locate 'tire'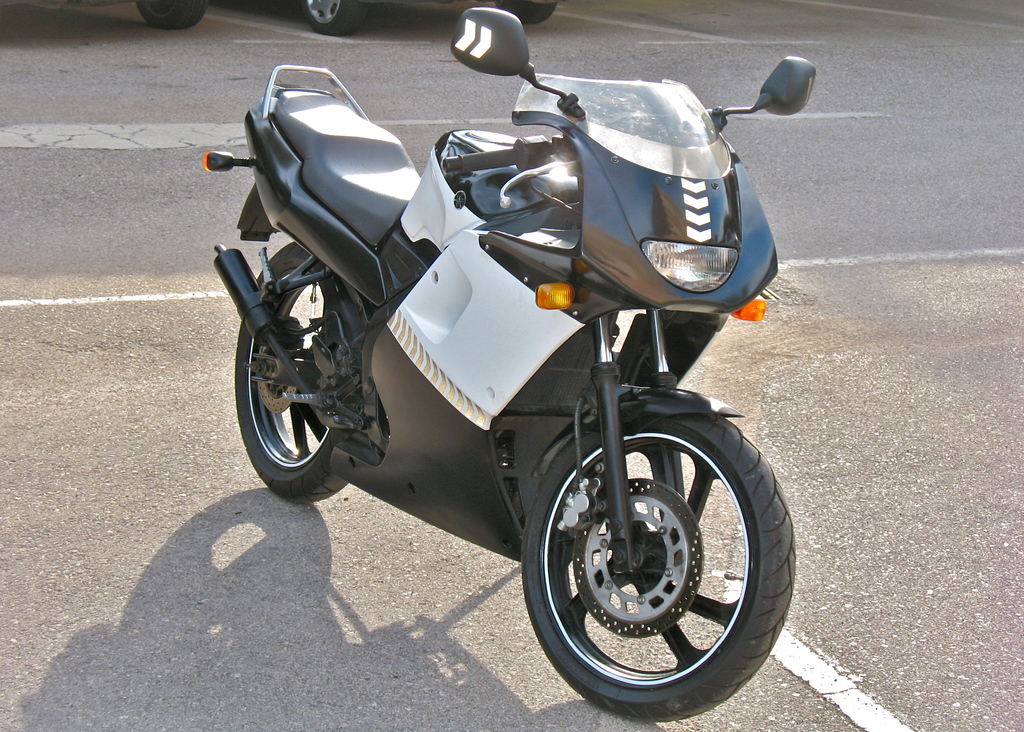
BBox(494, 0, 563, 27)
